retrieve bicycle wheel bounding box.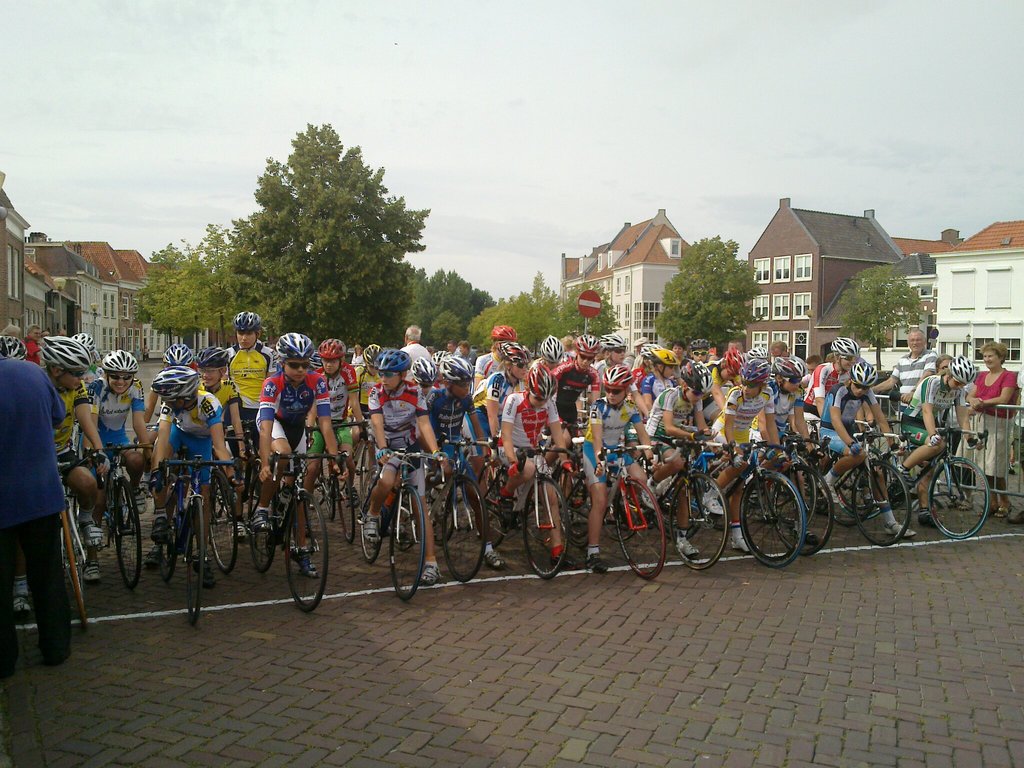
Bounding box: <box>938,456,1000,543</box>.
